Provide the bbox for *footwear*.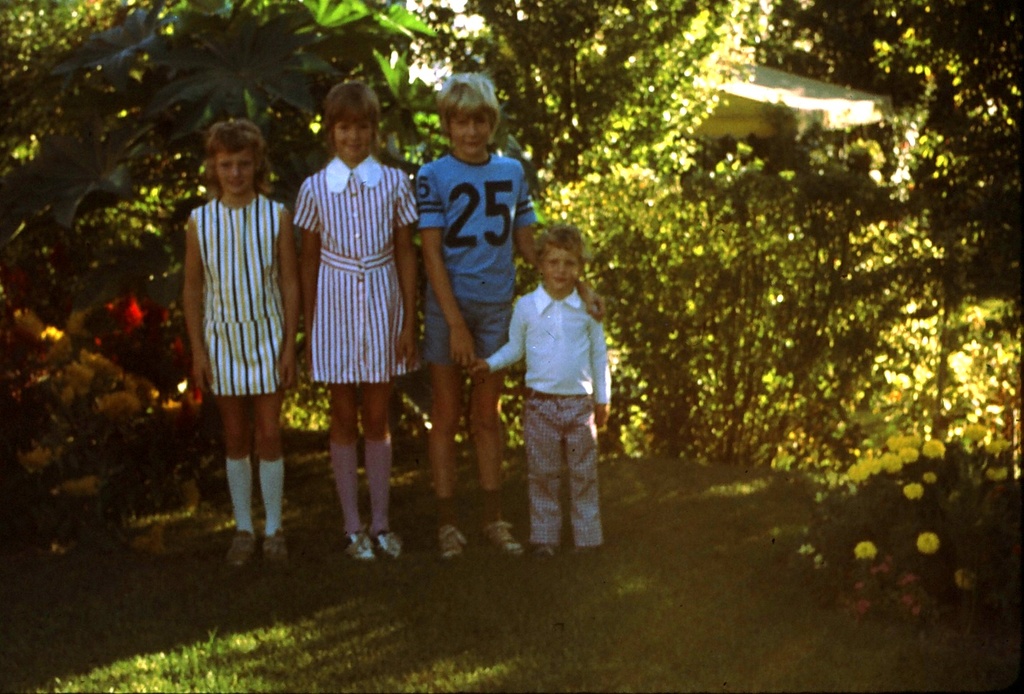
select_region(488, 521, 525, 562).
